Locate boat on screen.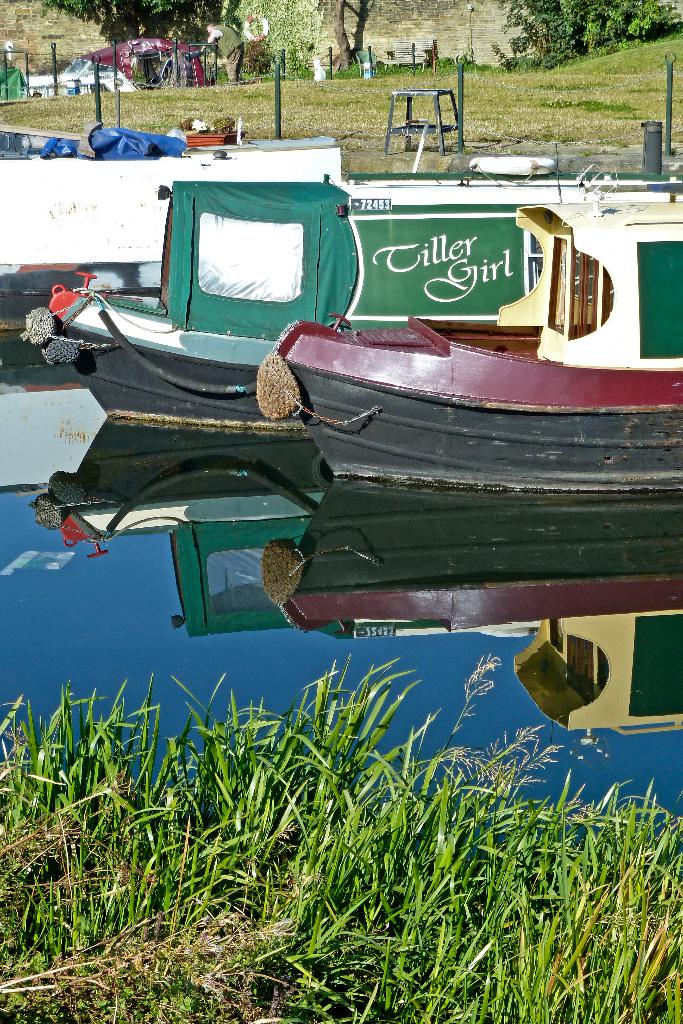
On screen at <bbox>34, 57, 679, 435</bbox>.
